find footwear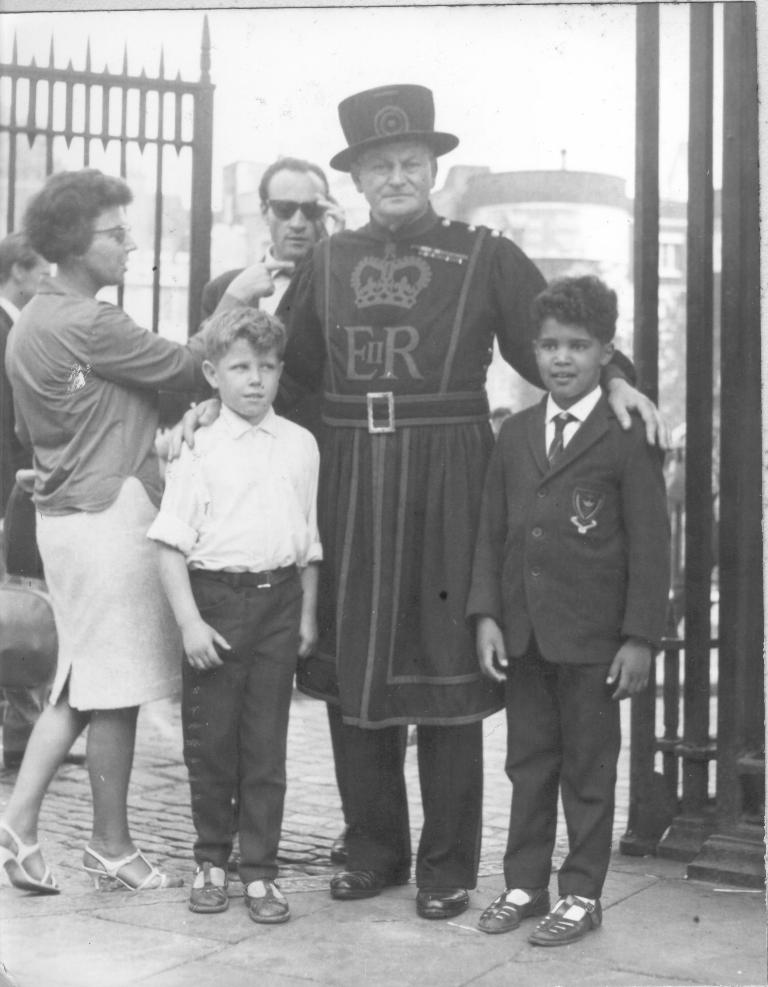
[x1=528, y1=895, x2=607, y2=947]
